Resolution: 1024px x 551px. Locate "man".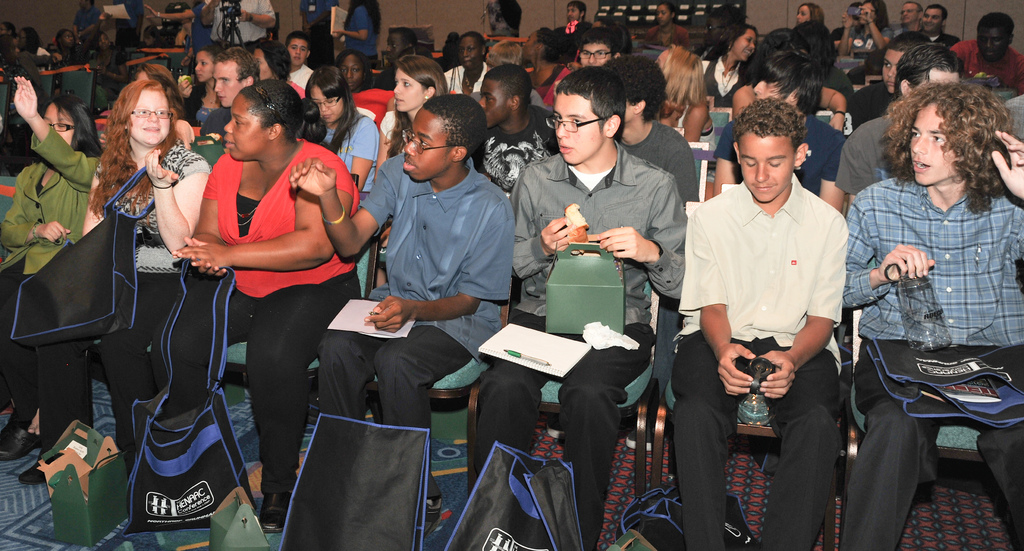
337,83,520,470.
